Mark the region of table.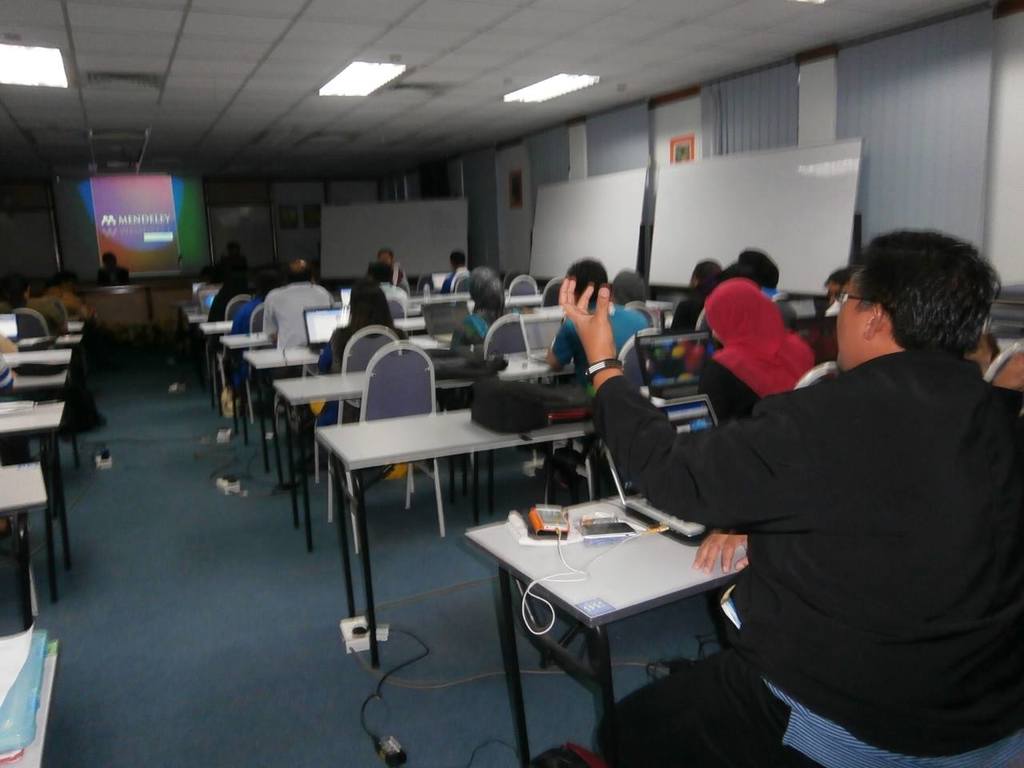
Region: 68:318:86:328.
